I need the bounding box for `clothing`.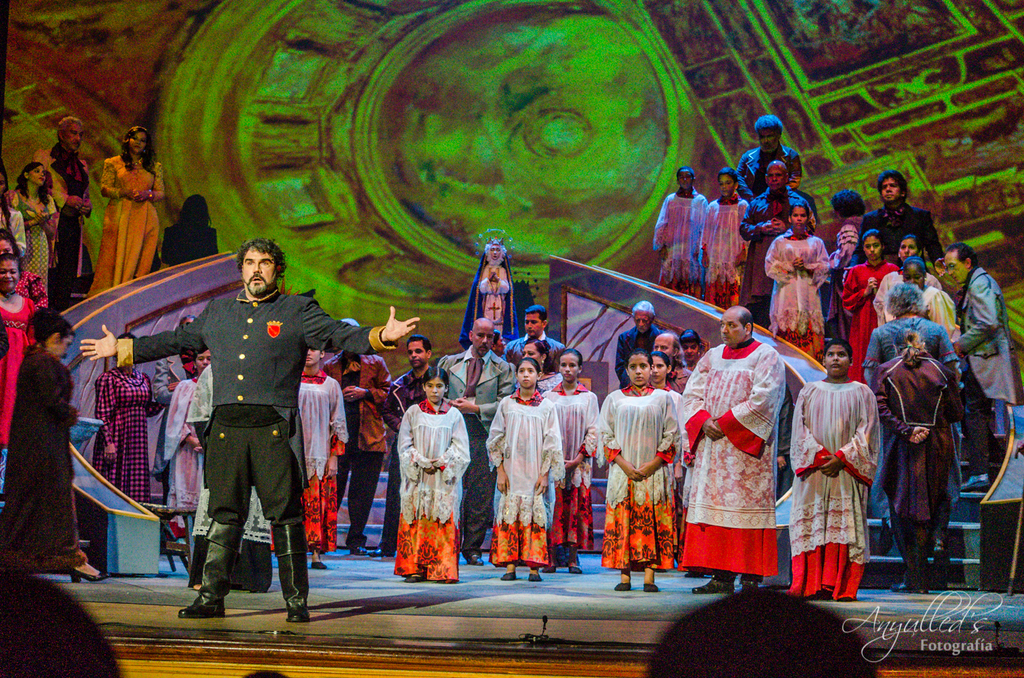
Here it is: select_region(319, 347, 387, 549).
